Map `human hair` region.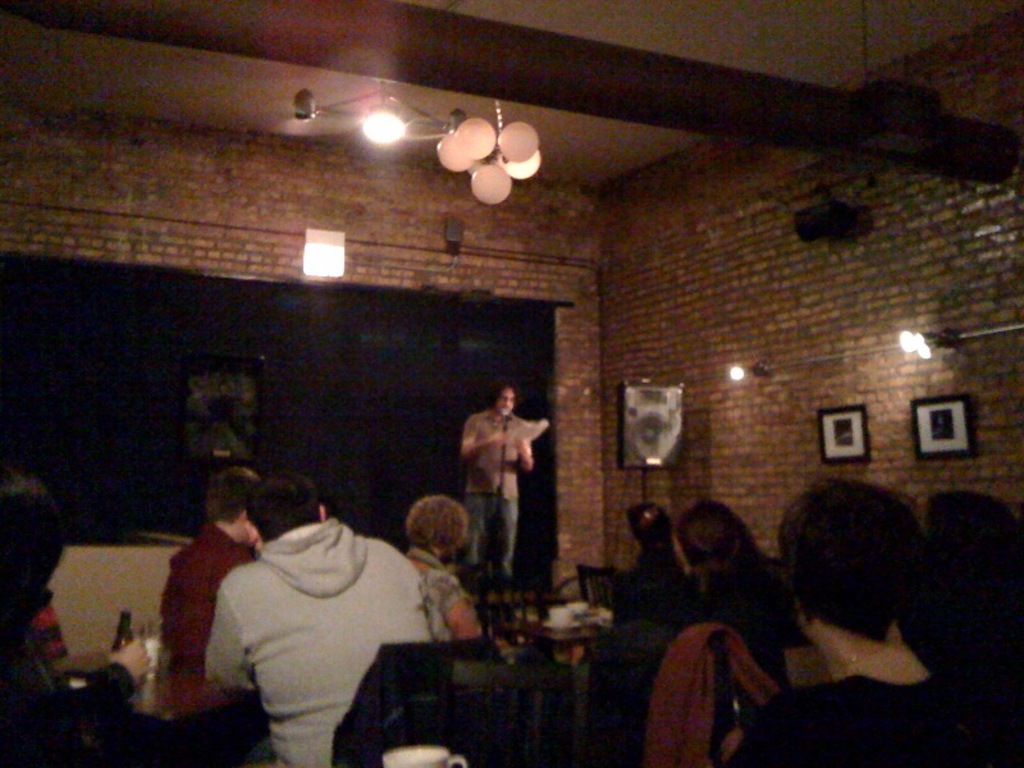
Mapped to box(486, 376, 520, 401).
